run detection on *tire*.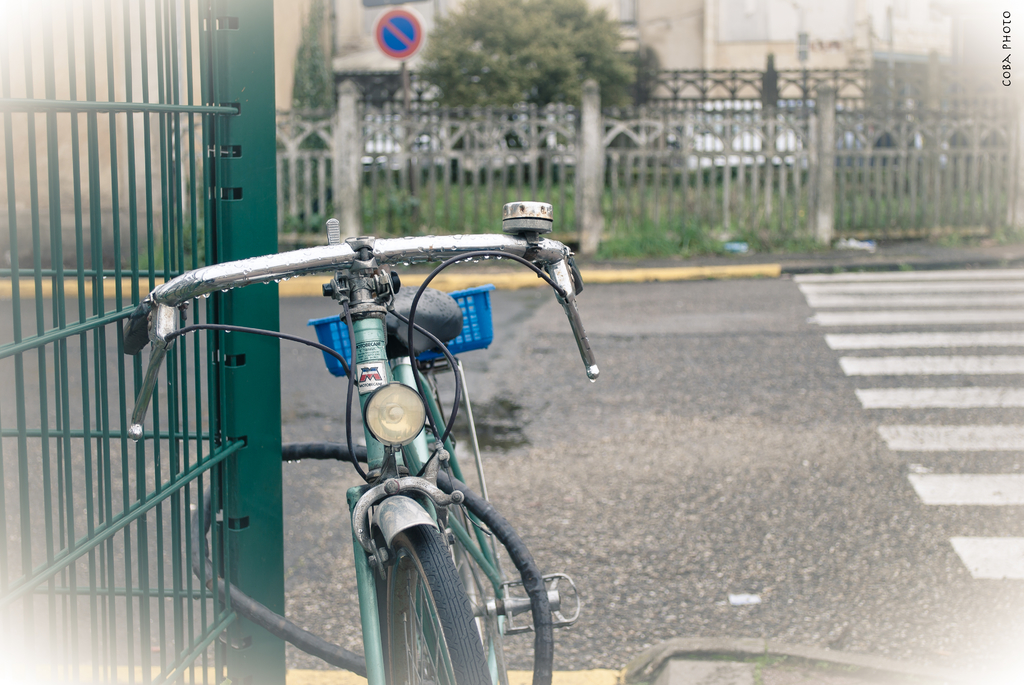
Result: bbox=(444, 514, 509, 684).
